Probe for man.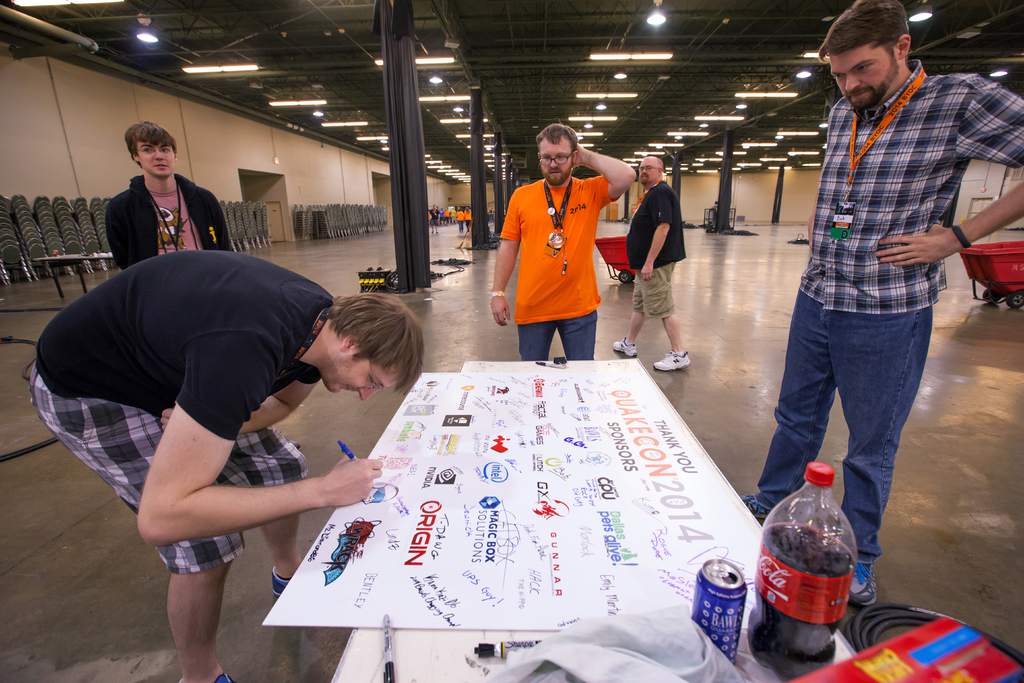
Probe result: x1=611 y1=150 x2=706 y2=369.
